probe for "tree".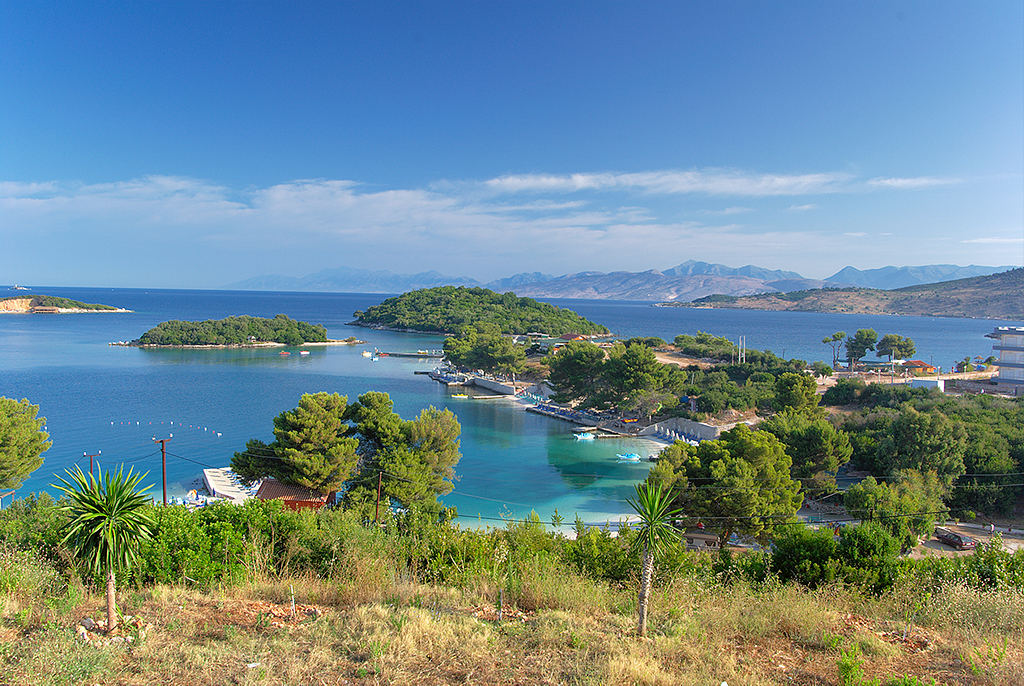
Probe result: x1=440, y1=326, x2=529, y2=386.
